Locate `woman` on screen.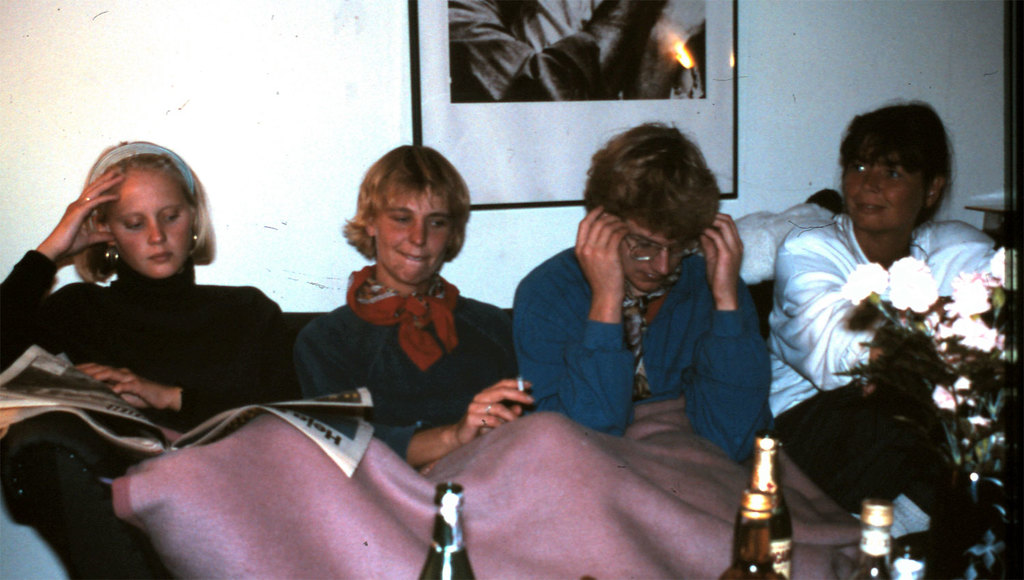
On screen at box(8, 139, 293, 482).
